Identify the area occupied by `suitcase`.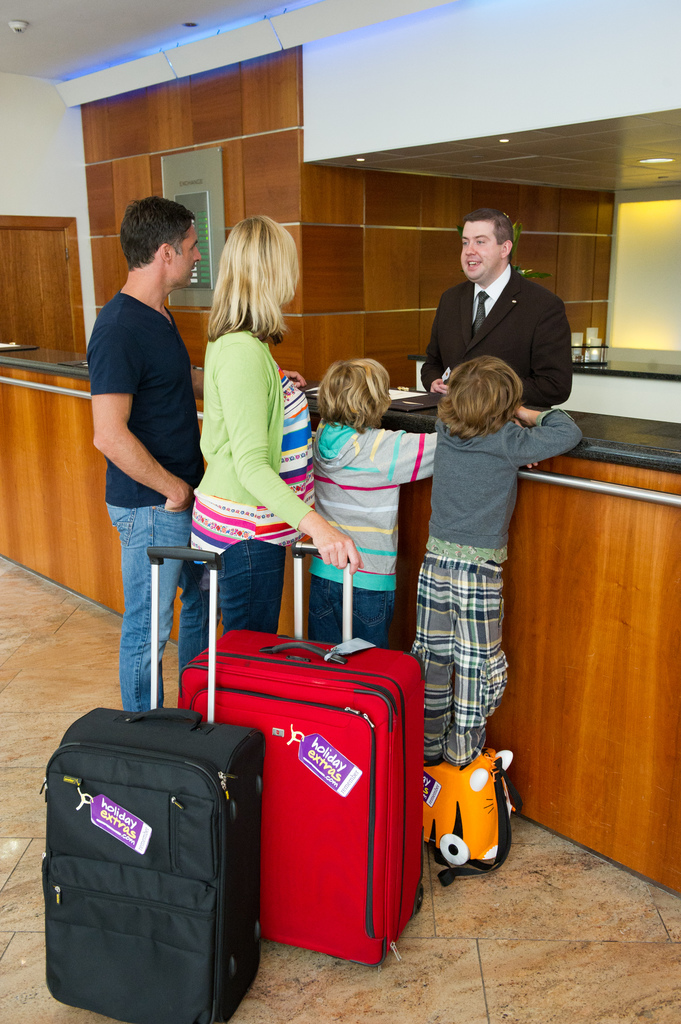
Area: bbox(176, 538, 433, 965).
